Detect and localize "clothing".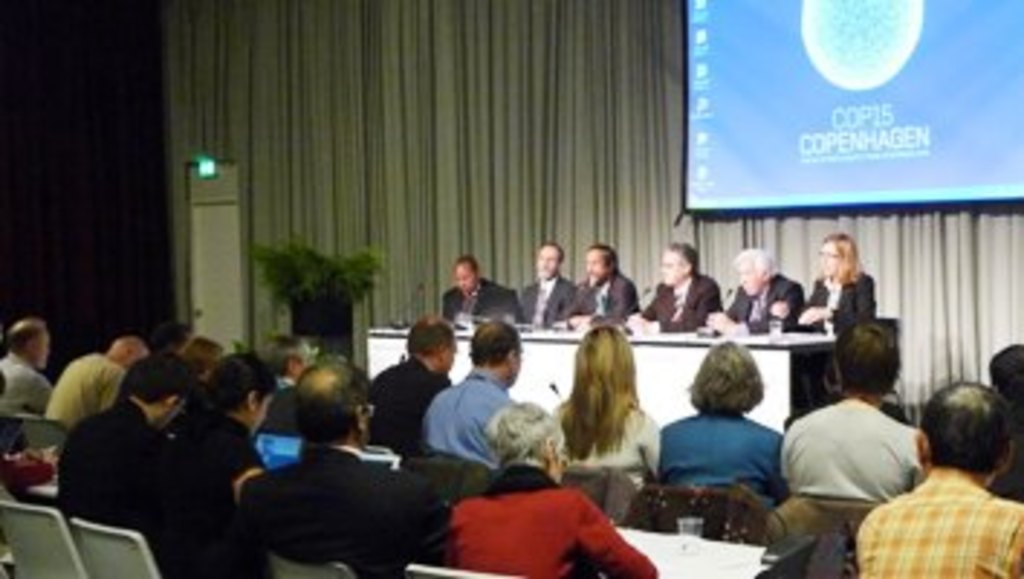
Localized at [434,457,633,570].
